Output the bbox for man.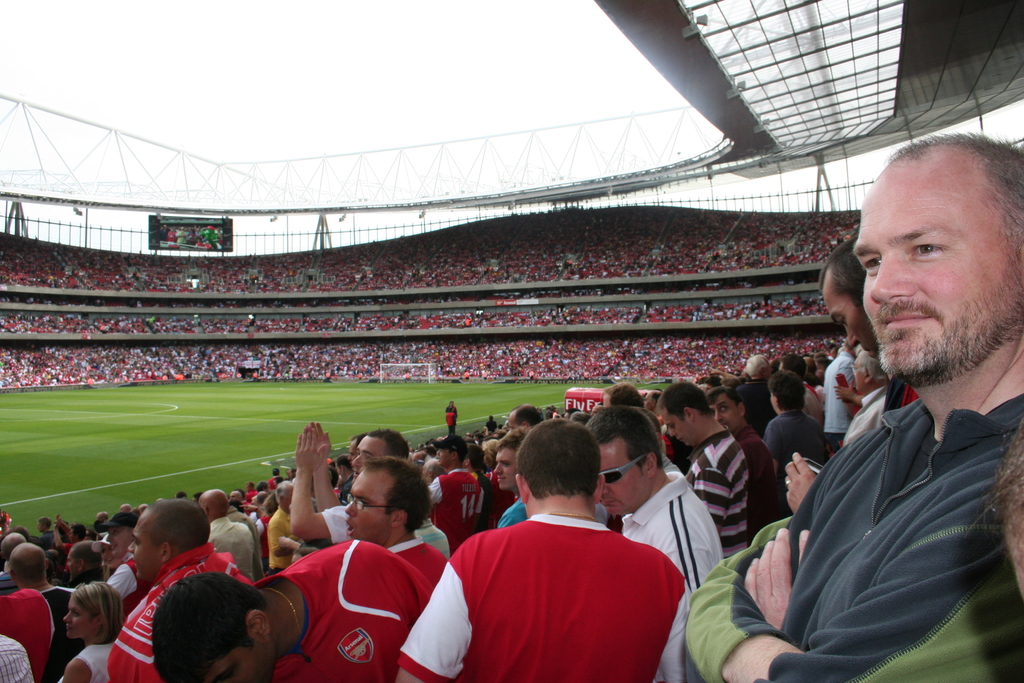
pyautogui.locateOnScreen(0, 582, 55, 682).
